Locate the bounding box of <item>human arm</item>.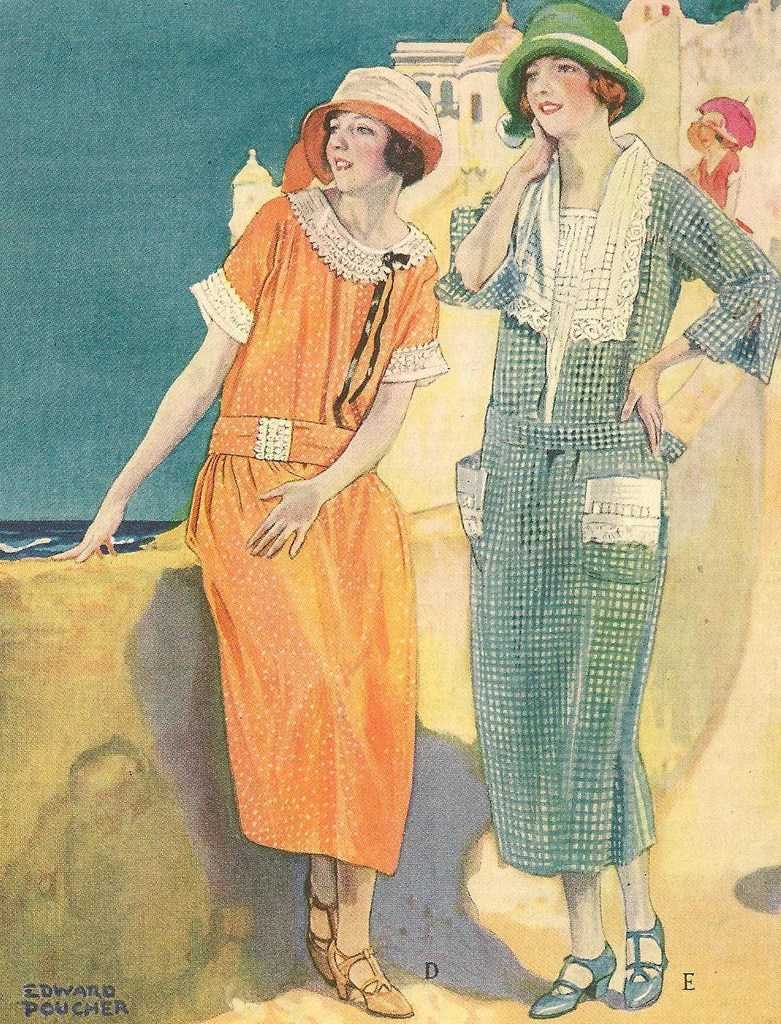
Bounding box: (84, 293, 221, 556).
